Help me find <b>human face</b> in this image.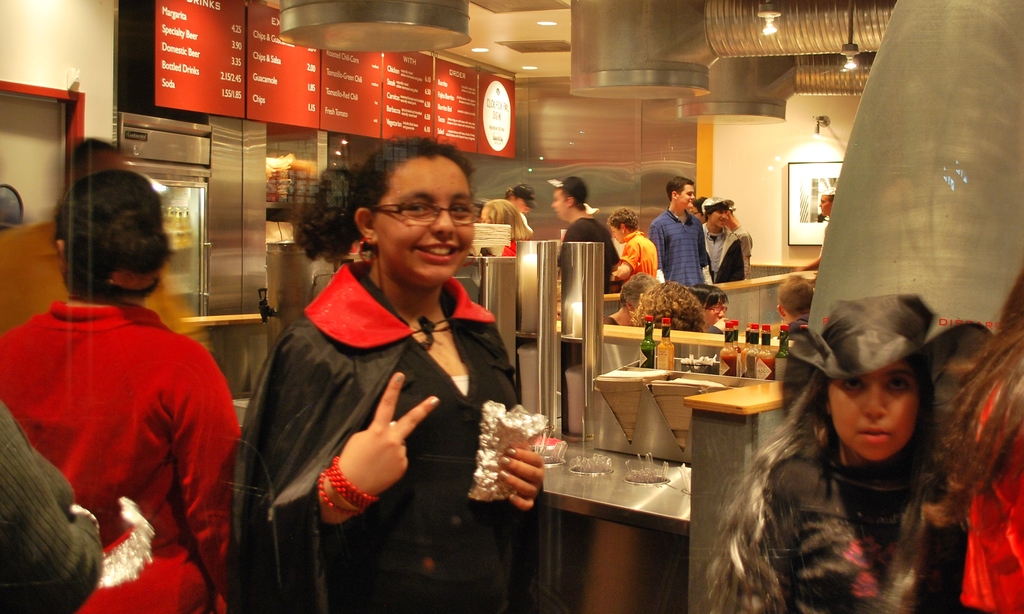
Found it: rect(609, 227, 624, 247).
